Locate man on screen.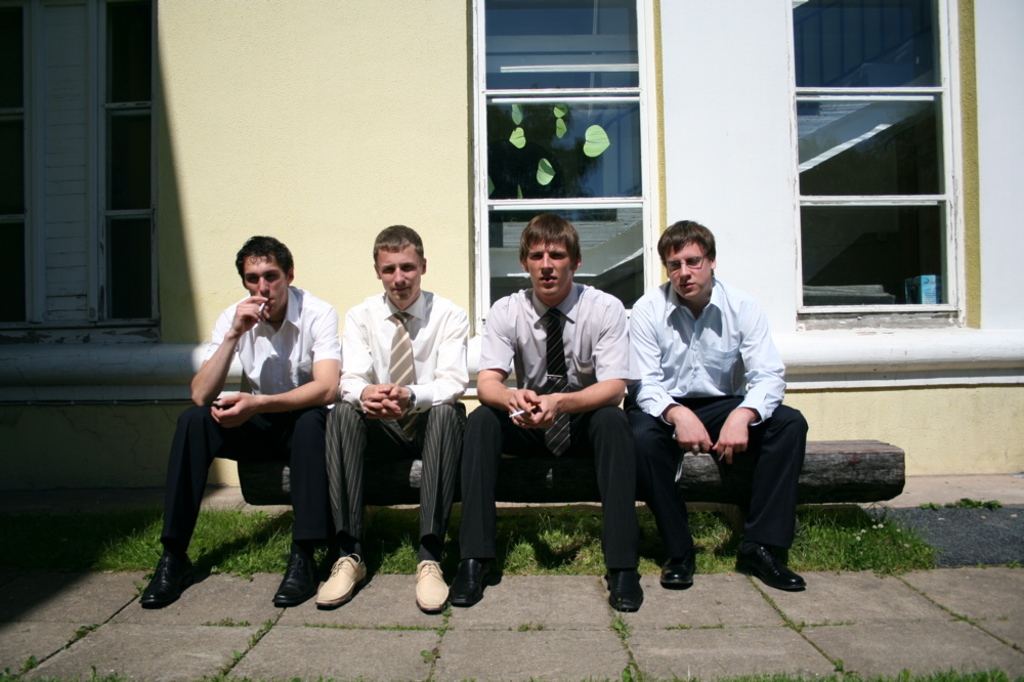
On screen at x1=159, y1=238, x2=349, y2=598.
